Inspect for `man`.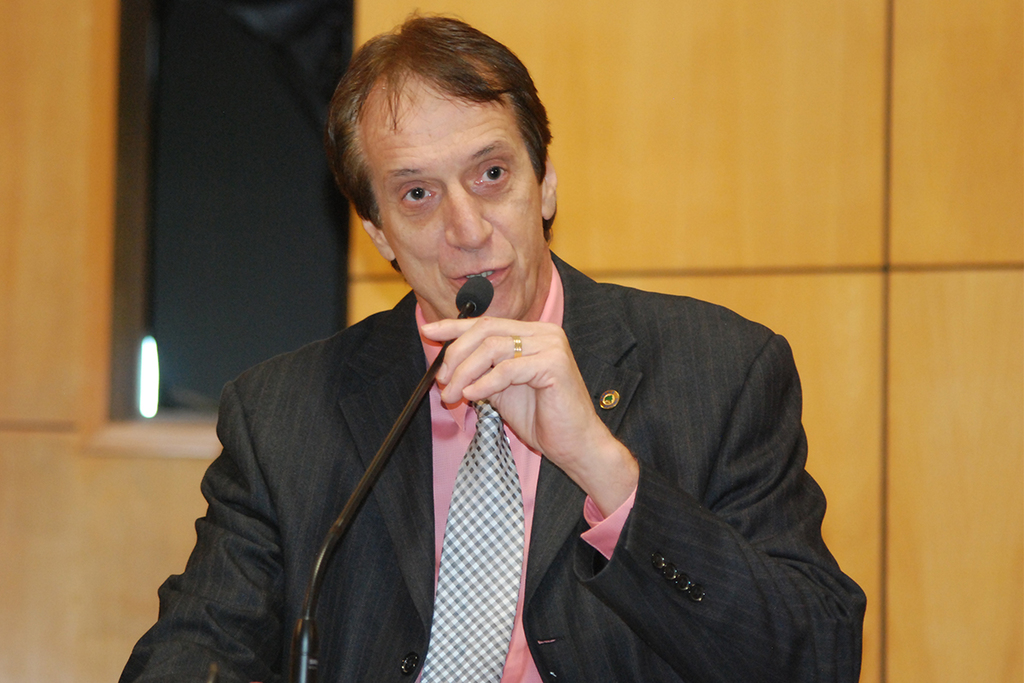
Inspection: select_region(171, 71, 828, 668).
